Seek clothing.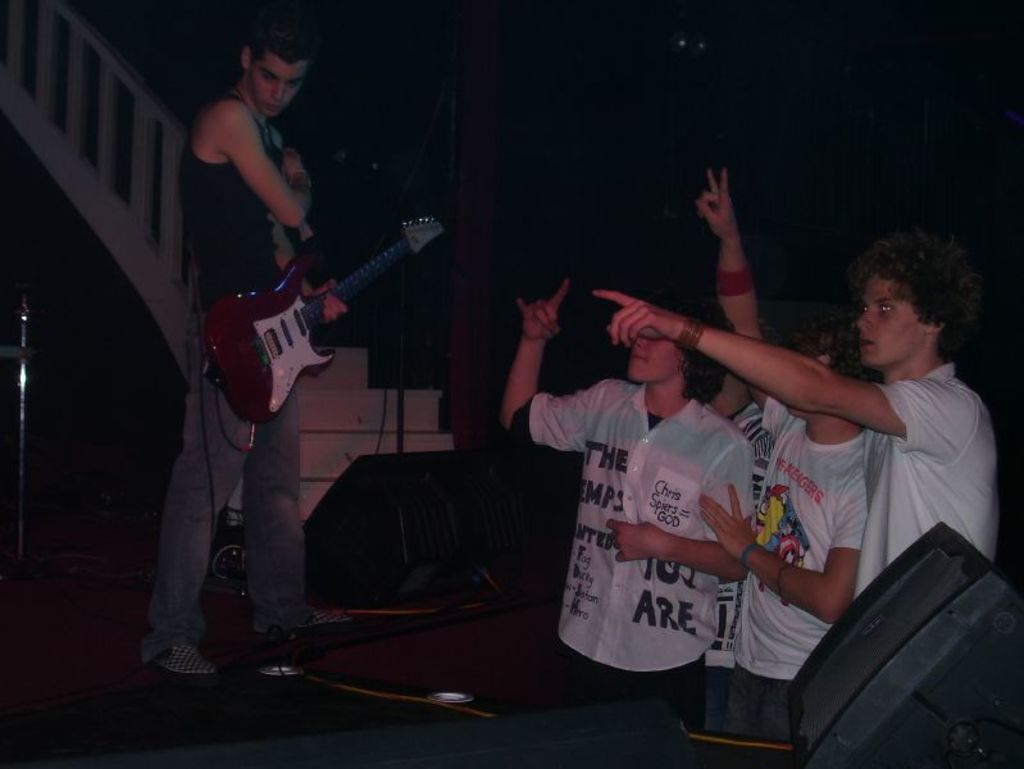
Rect(859, 364, 996, 609).
